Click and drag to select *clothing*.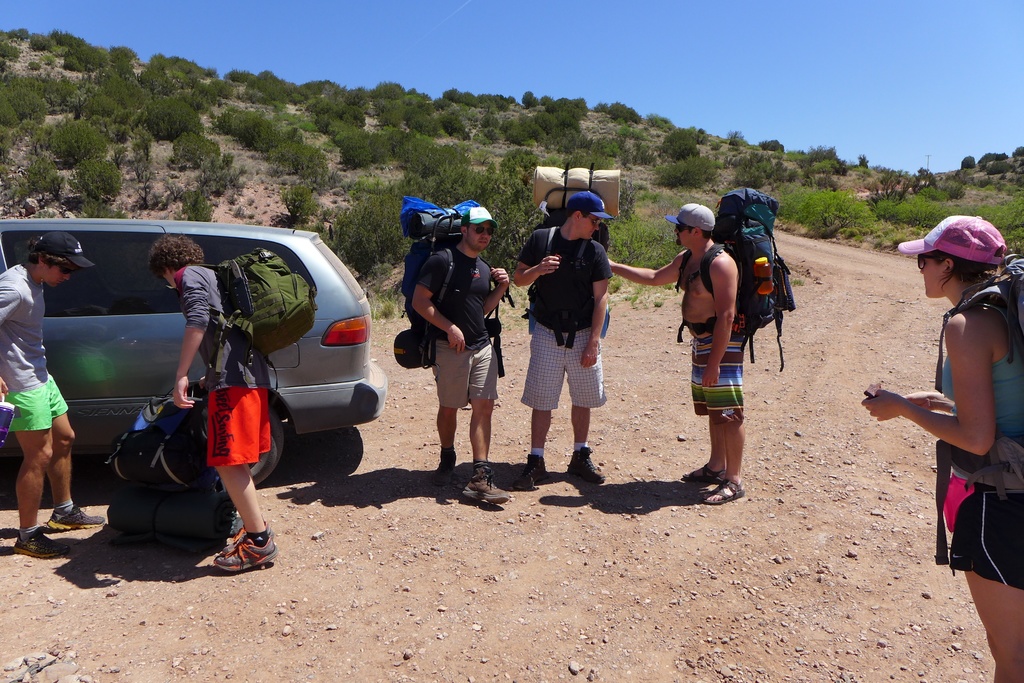
Selection: (x1=179, y1=268, x2=273, y2=465).
